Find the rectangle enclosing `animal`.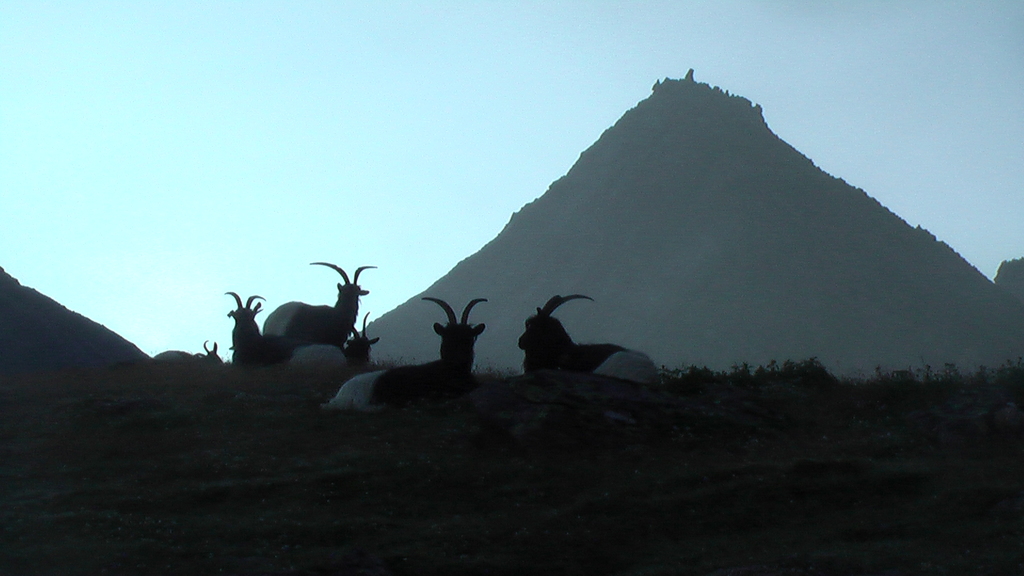
BBox(149, 338, 228, 368).
